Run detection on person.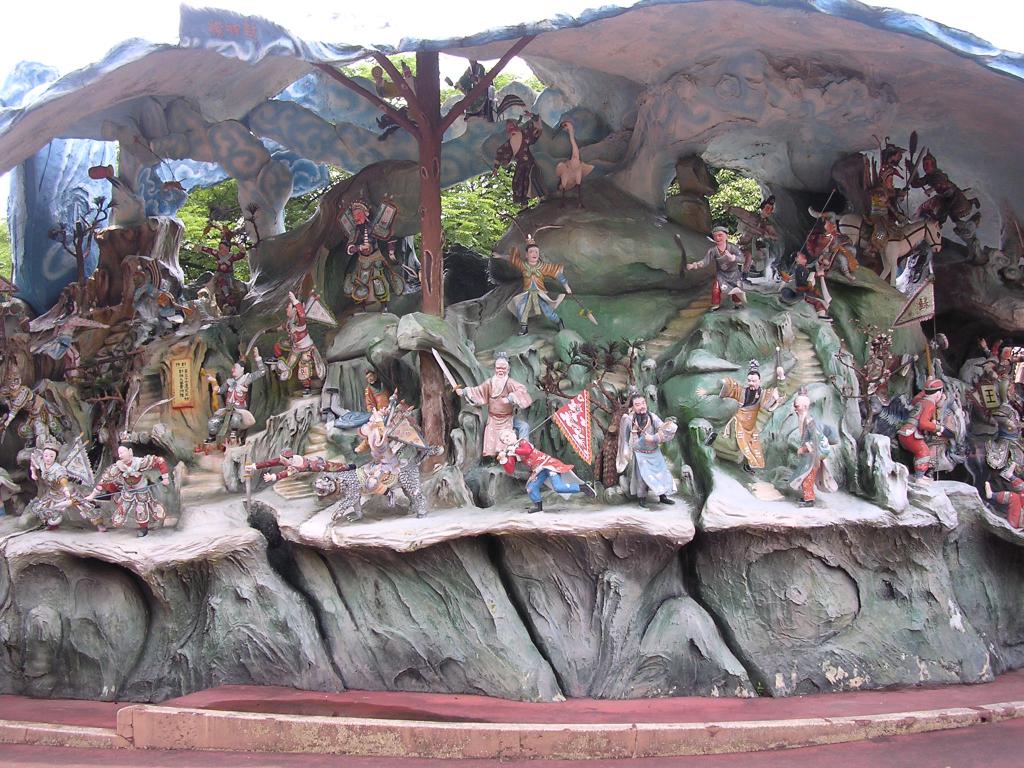
Result: 884, 371, 945, 477.
